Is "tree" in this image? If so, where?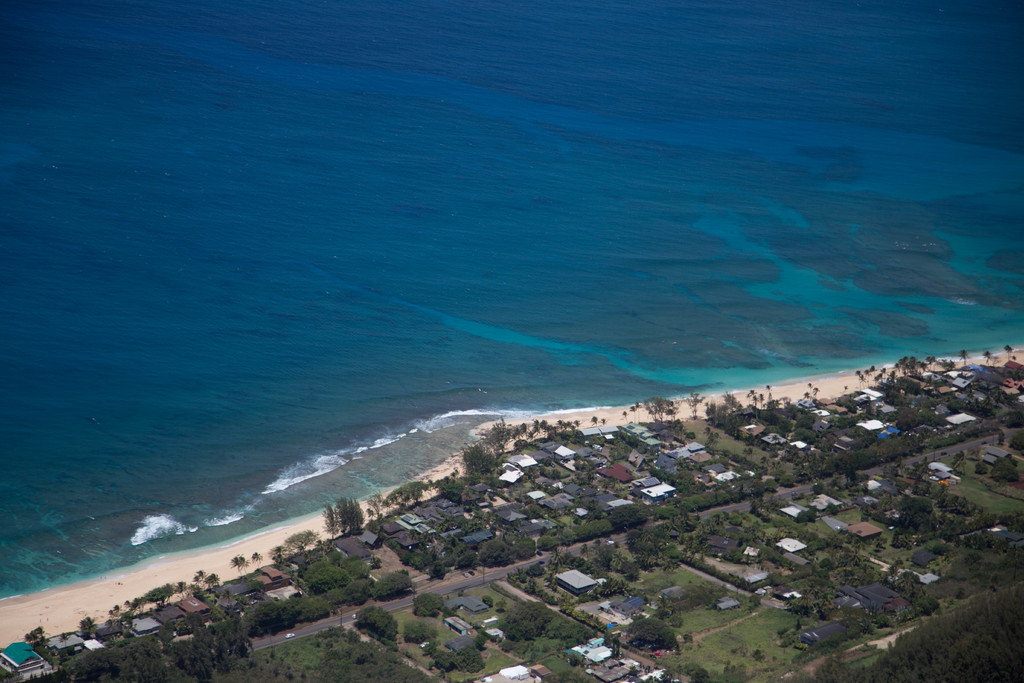
Yes, at 320 502 344 539.
